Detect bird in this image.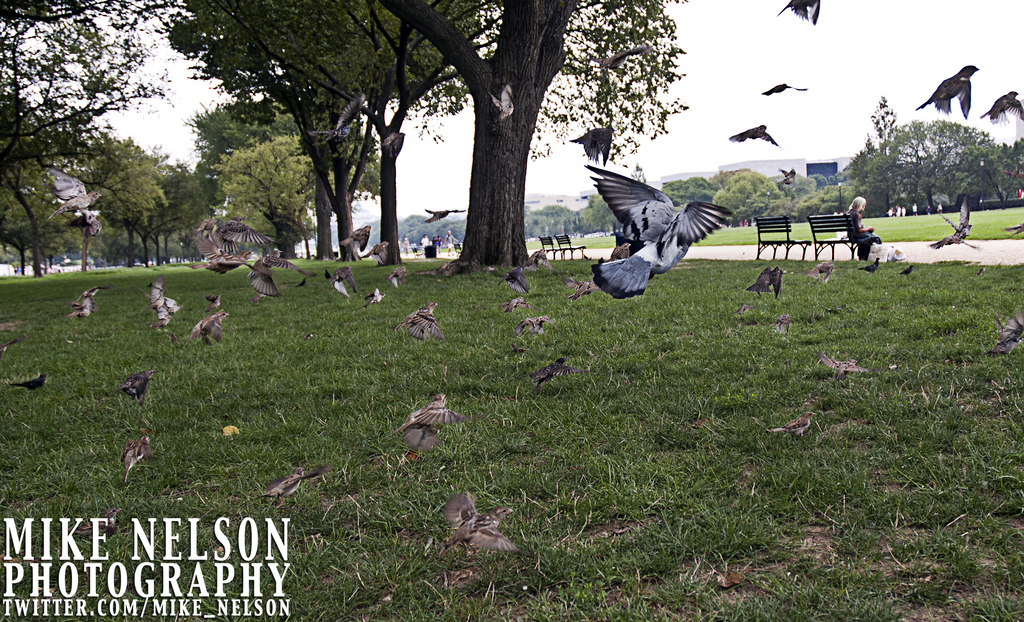
Detection: select_region(147, 285, 180, 331).
